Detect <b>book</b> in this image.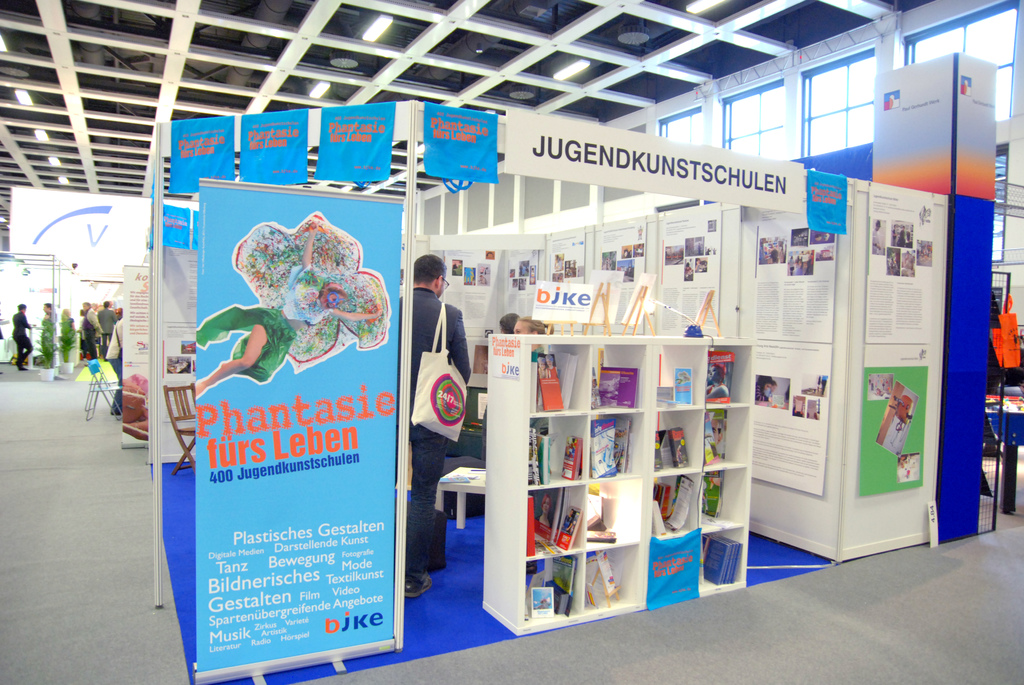
Detection: x1=547, y1=581, x2=572, y2=617.
